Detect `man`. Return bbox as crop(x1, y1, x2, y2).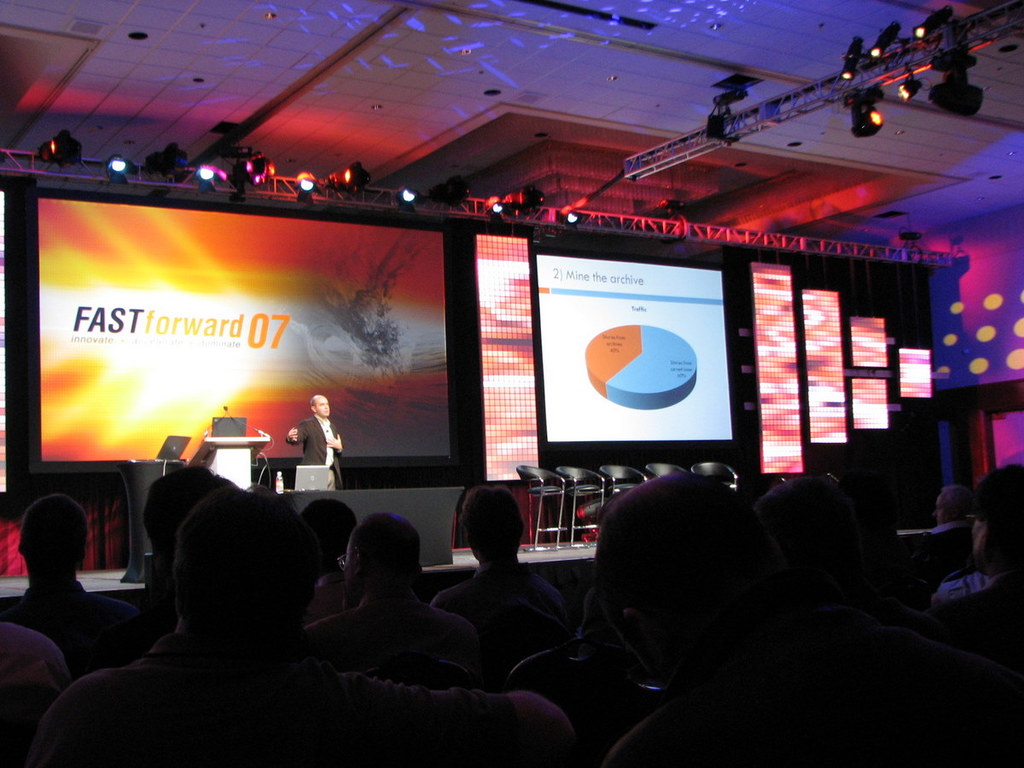
crop(112, 467, 240, 637).
